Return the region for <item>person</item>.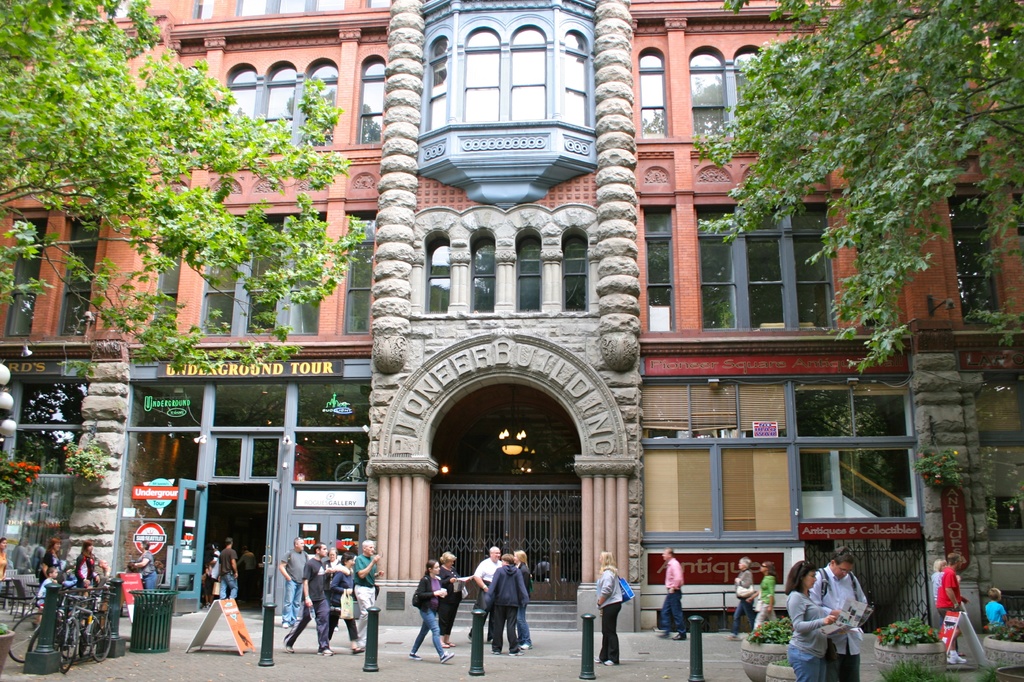
{"x1": 277, "y1": 538, "x2": 309, "y2": 630}.
